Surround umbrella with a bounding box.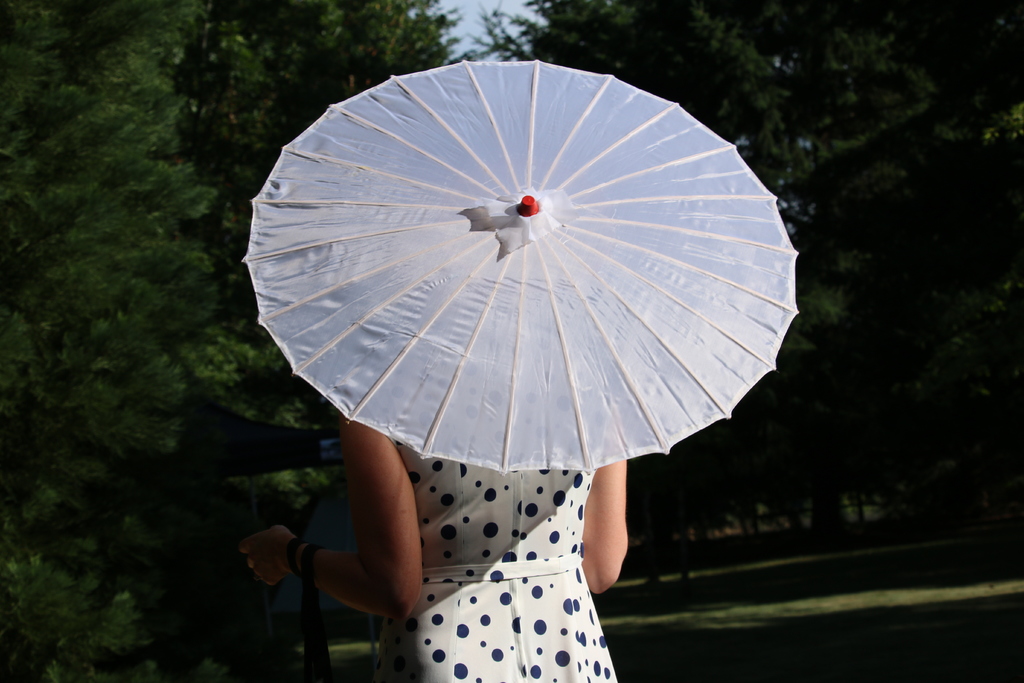
[x1=239, y1=58, x2=801, y2=473].
